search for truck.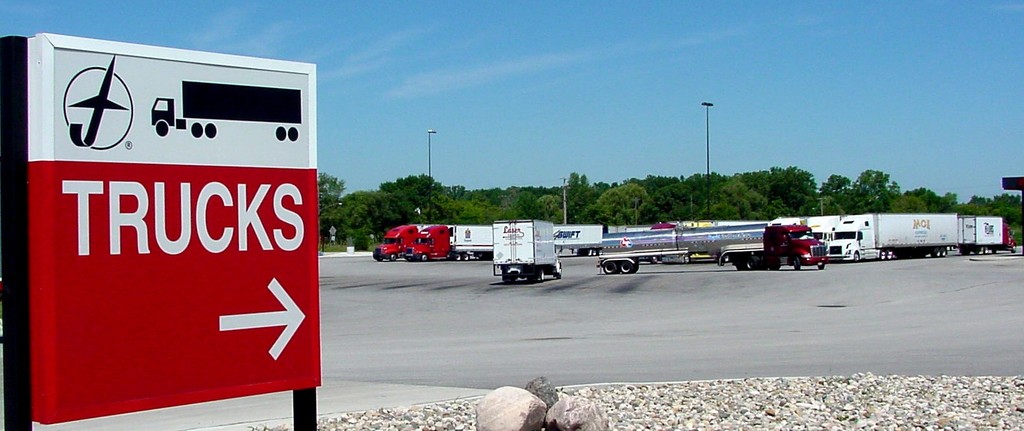
Found at (367,218,420,266).
